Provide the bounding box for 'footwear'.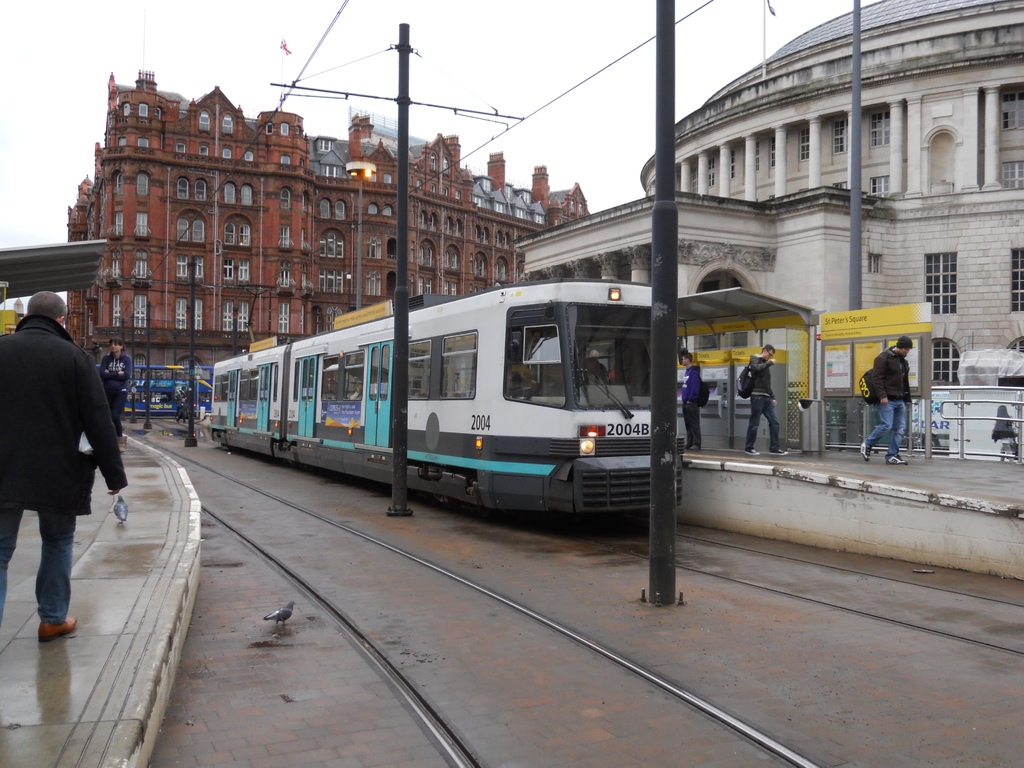
858 441 872 461.
